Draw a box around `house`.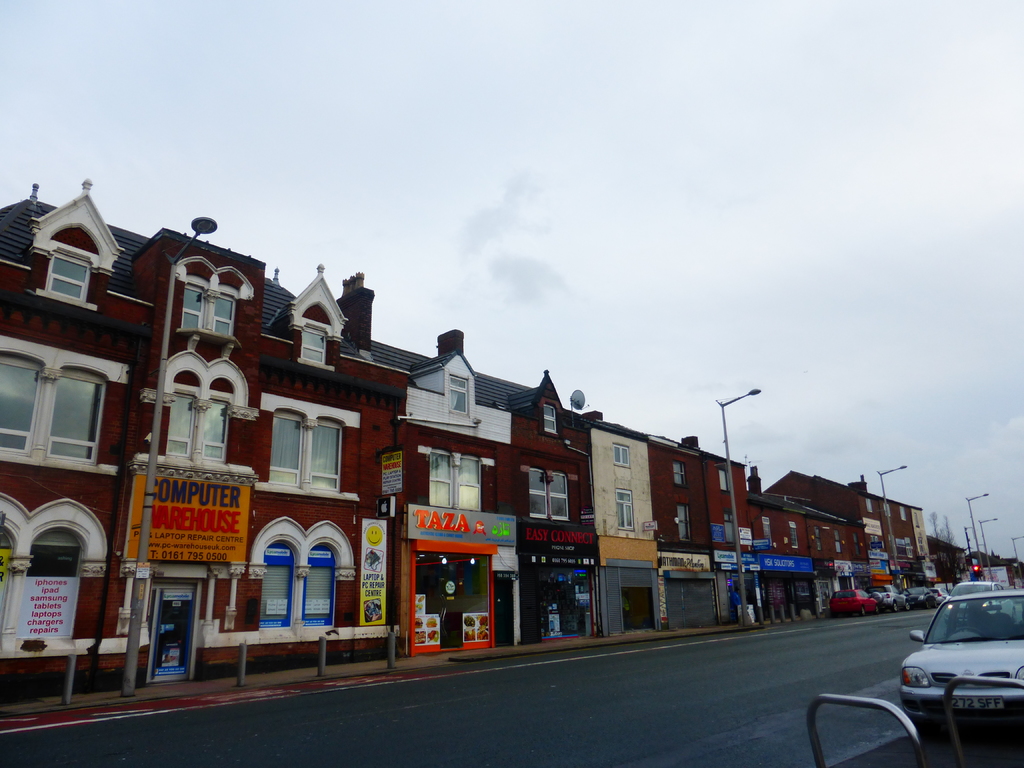
x1=365, y1=332, x2=589, y2=646.
